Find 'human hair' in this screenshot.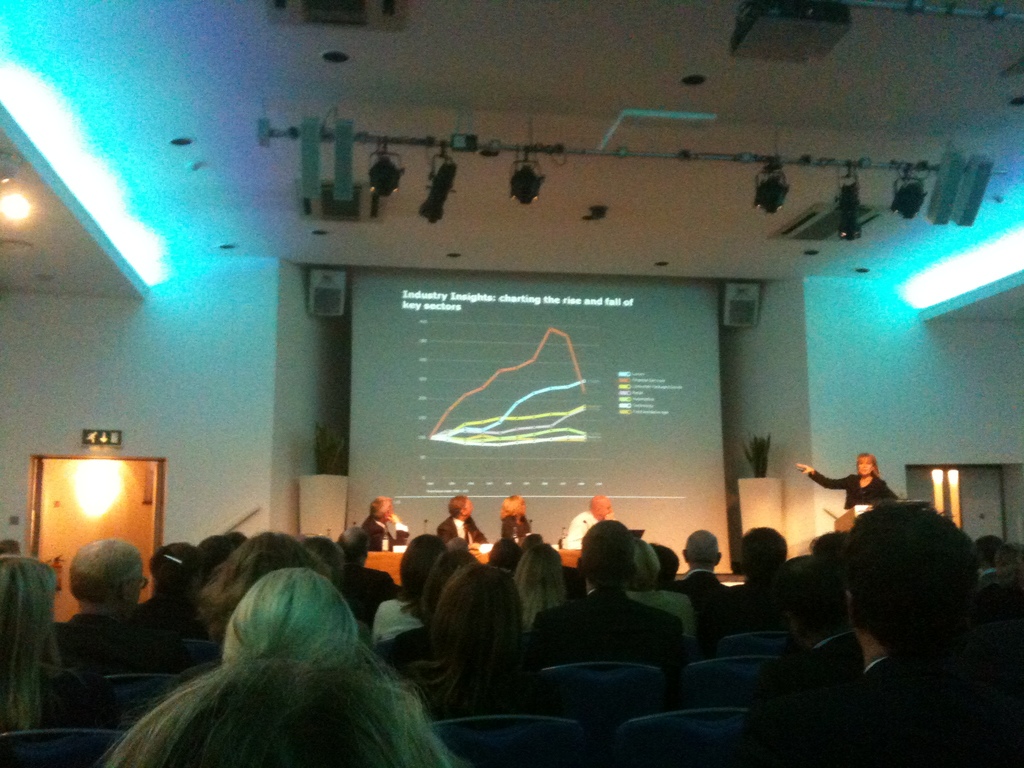
The bounding box for 'human hair' is l=370, t=496, r=390, b=521.
